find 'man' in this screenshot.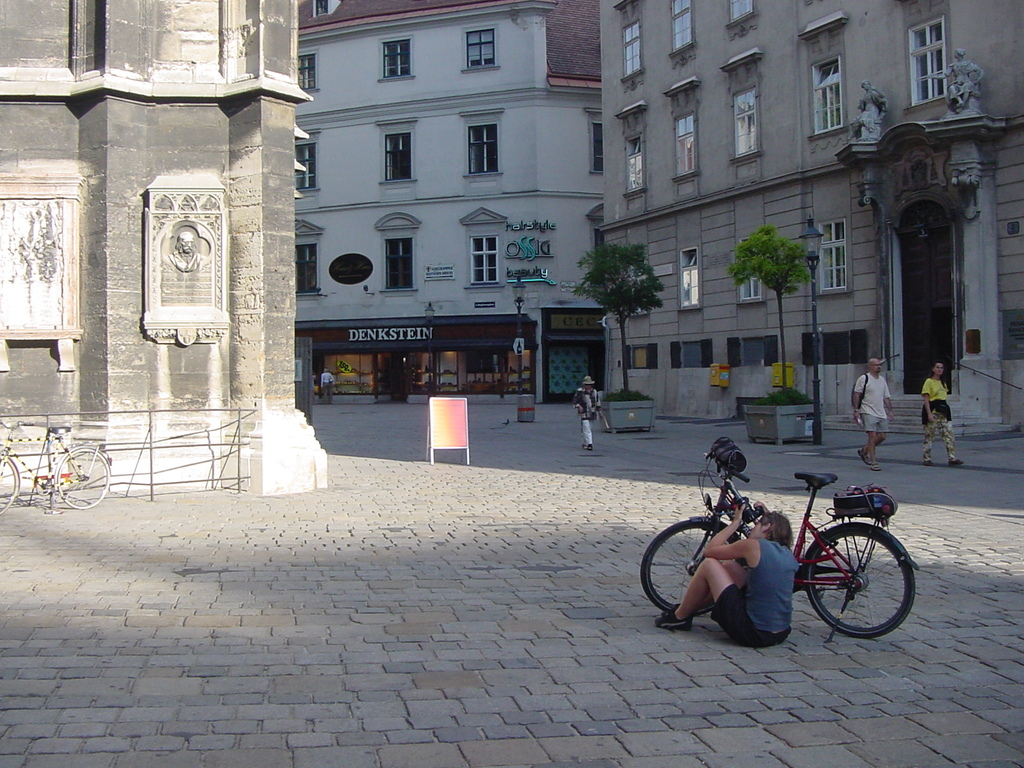
The bounding box for 'man' is x1=852 y1=352 x2=894 y2=471.
